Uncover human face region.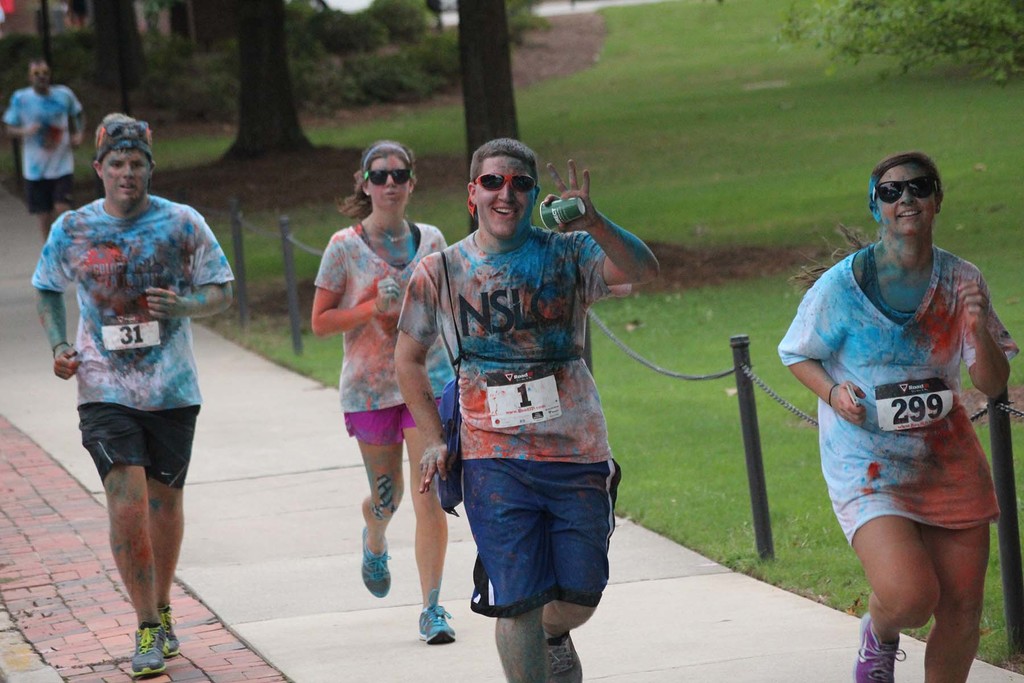
Uncovered: 870/162/943/236.
